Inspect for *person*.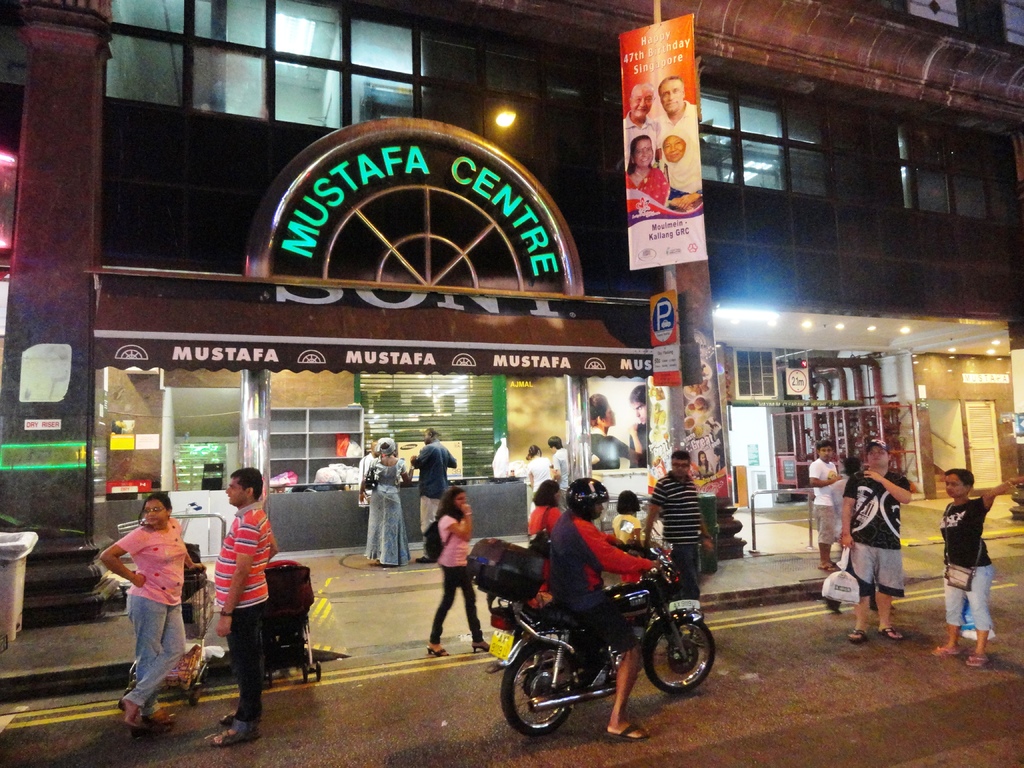
Inspection: detection(362, 436, 410, 563).
